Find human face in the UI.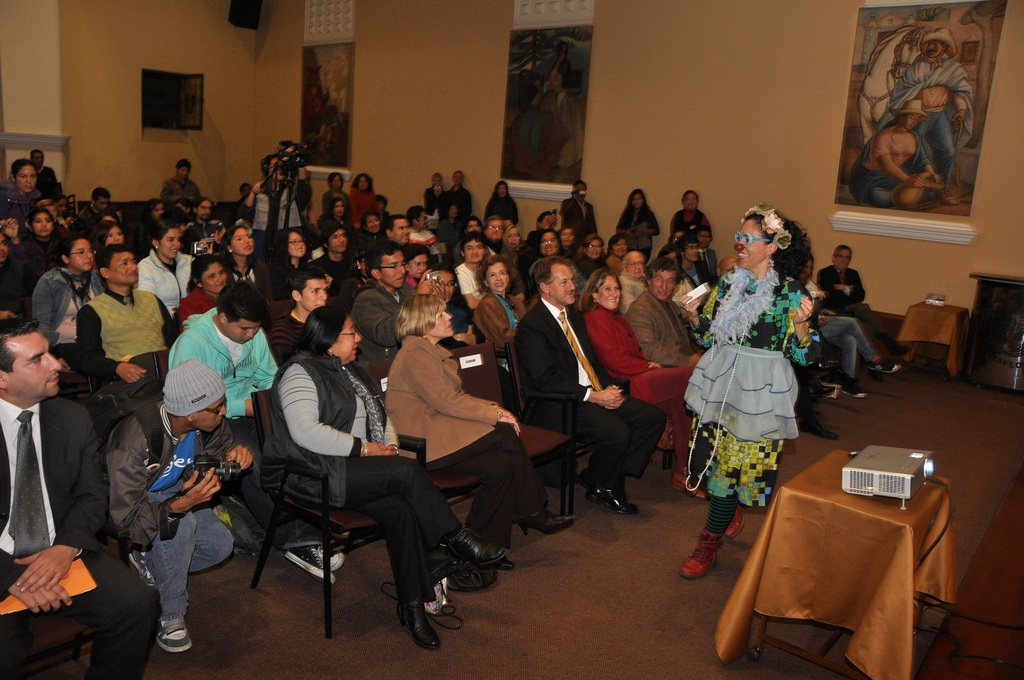
UI element at pyautogui.locateOnScreen(629, 257, 644, 275).
